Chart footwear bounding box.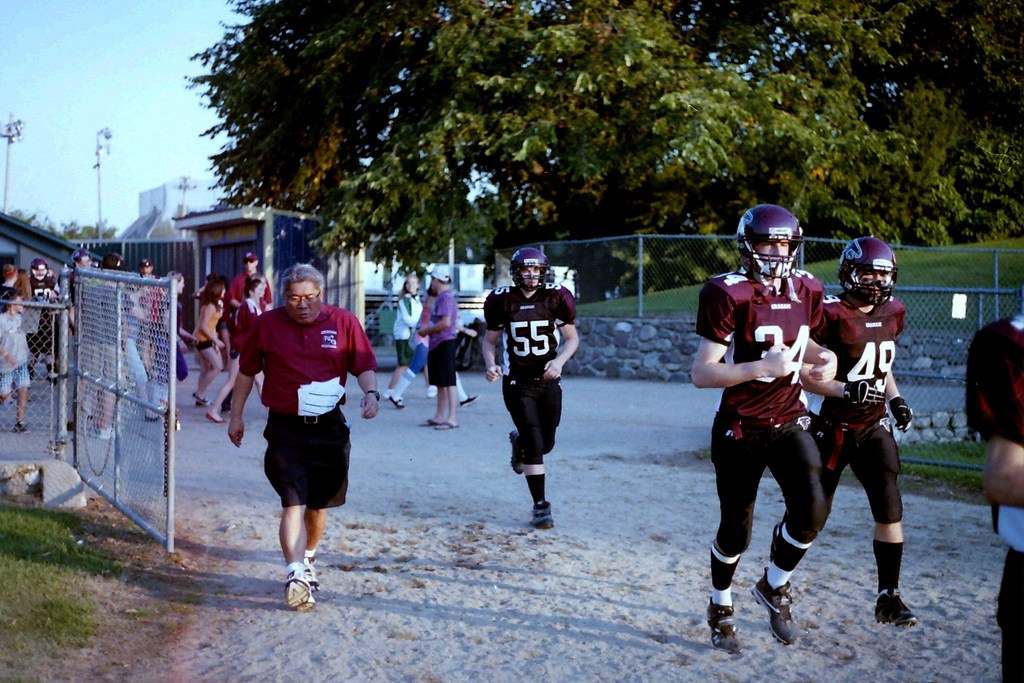
Charted: 419, 422, 431, 424.
